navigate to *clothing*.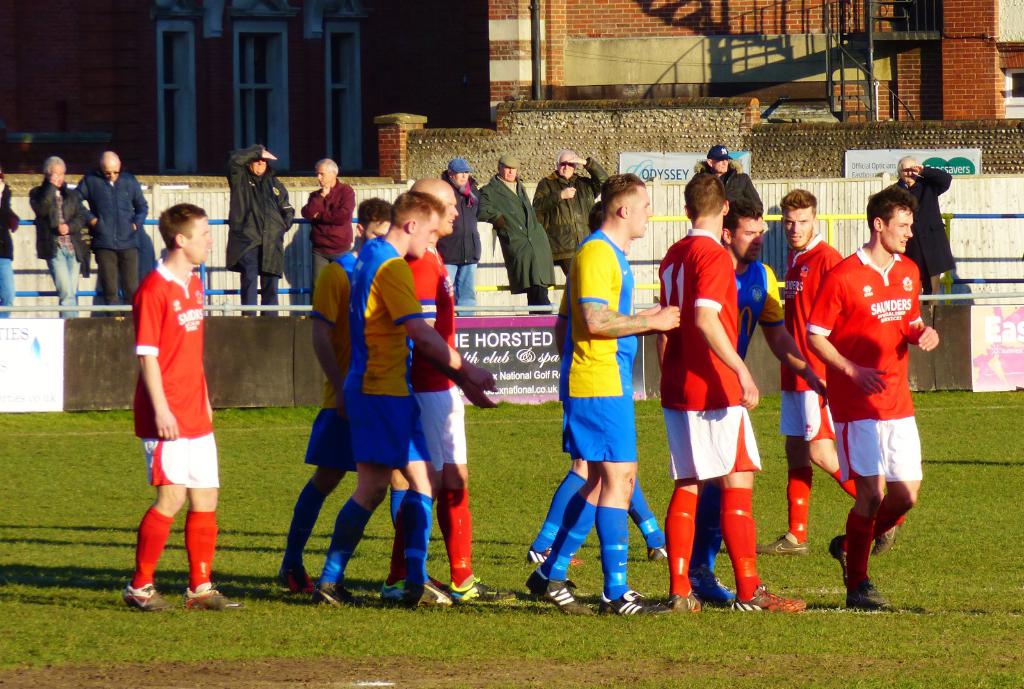
Navigation target: [300, 177, 358, 301].
